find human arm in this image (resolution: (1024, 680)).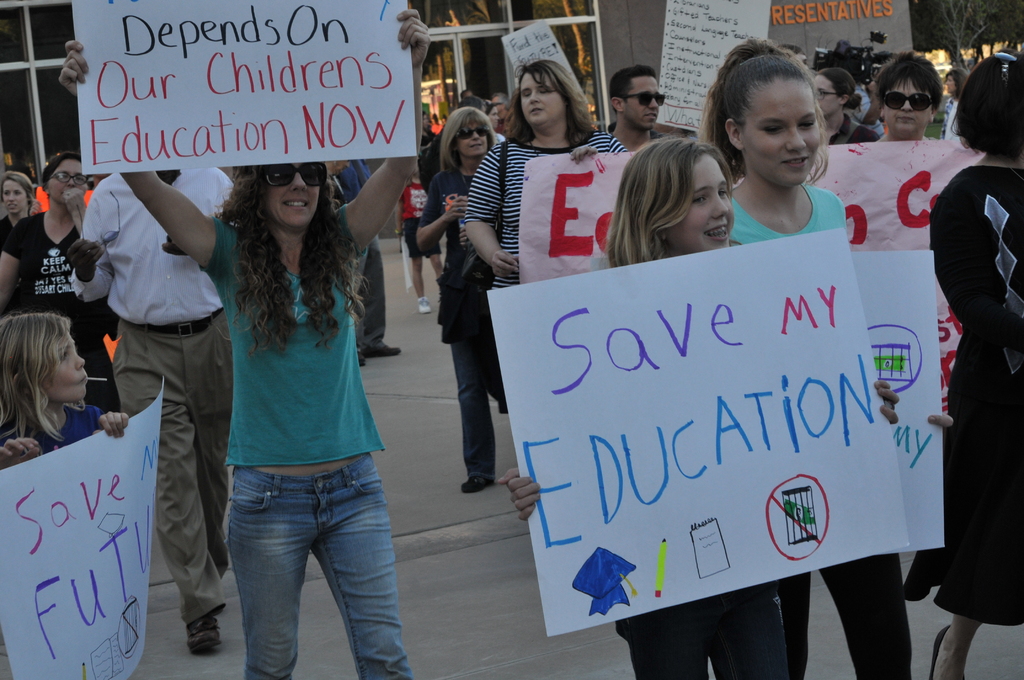
rect(97, 403, 132, 437).
